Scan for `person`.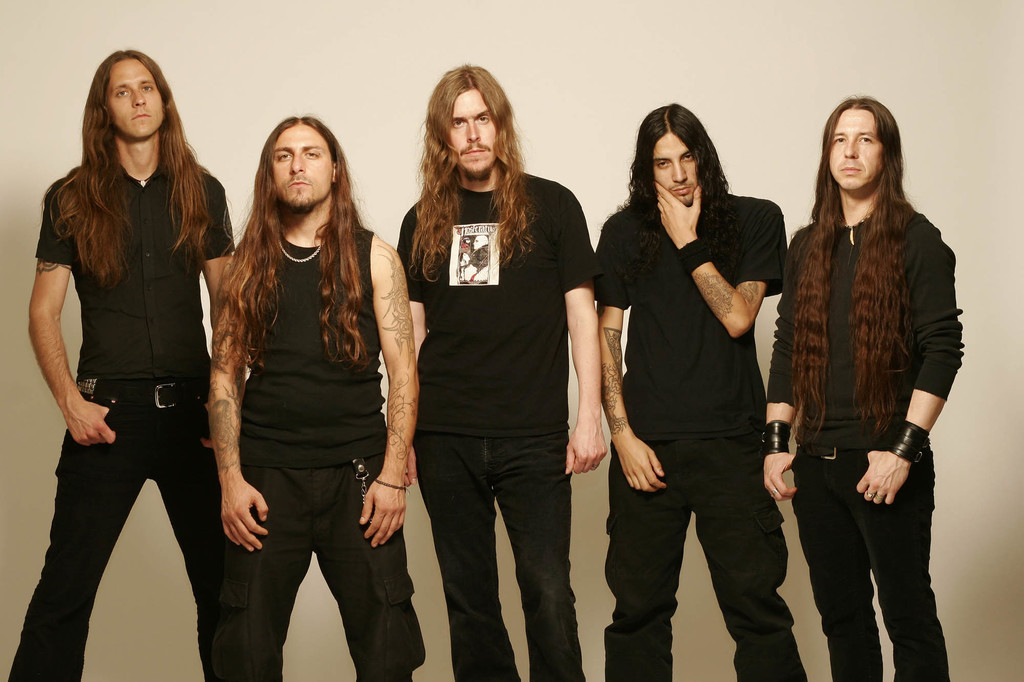
Scan result: [759, 95, 957, 681].
